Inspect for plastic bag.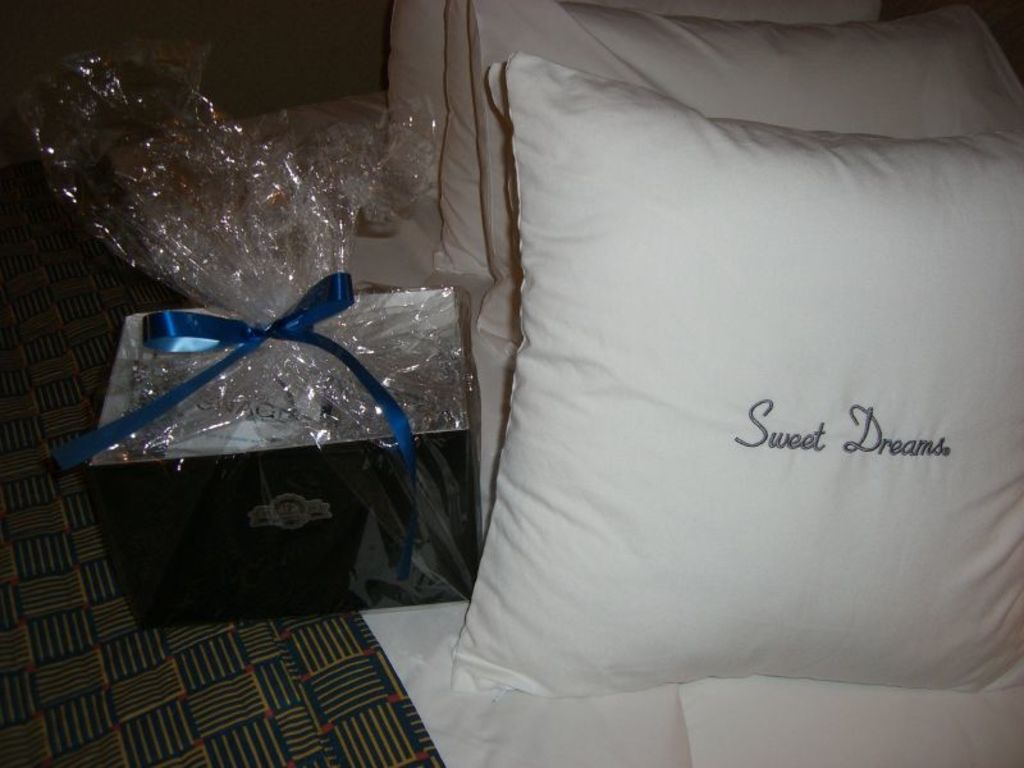
Inspection: pyautogui.locateOnScreen(14, 52, 490, 608).
